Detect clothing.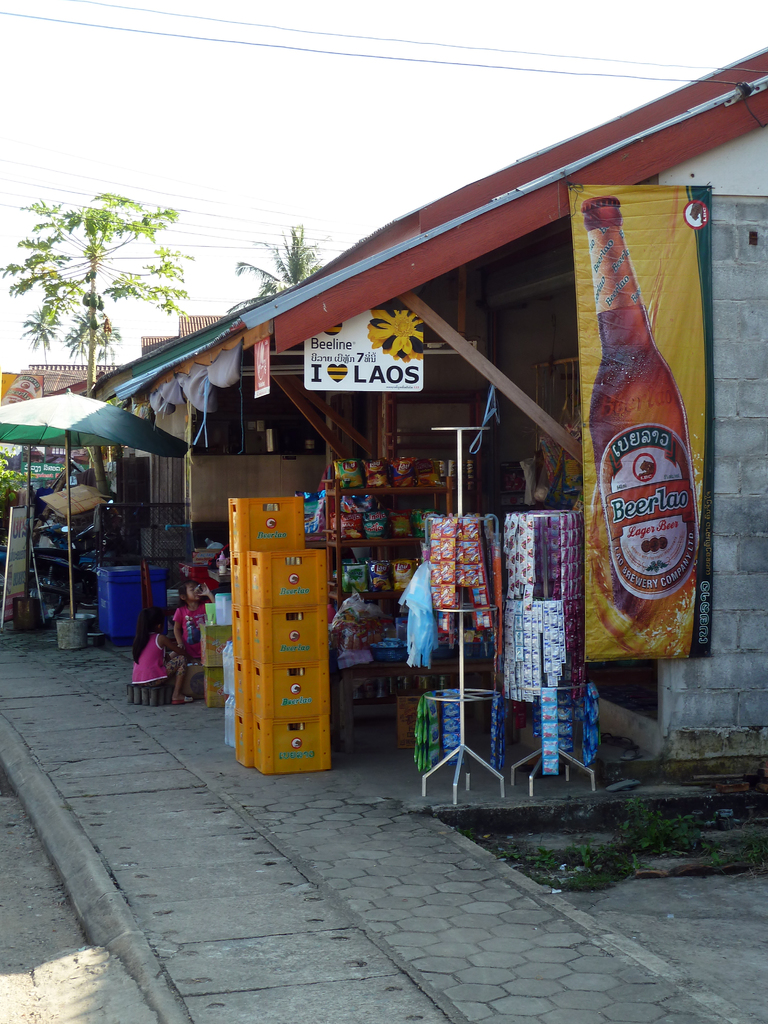
Detected at <box>175,596,205,660</box>.
